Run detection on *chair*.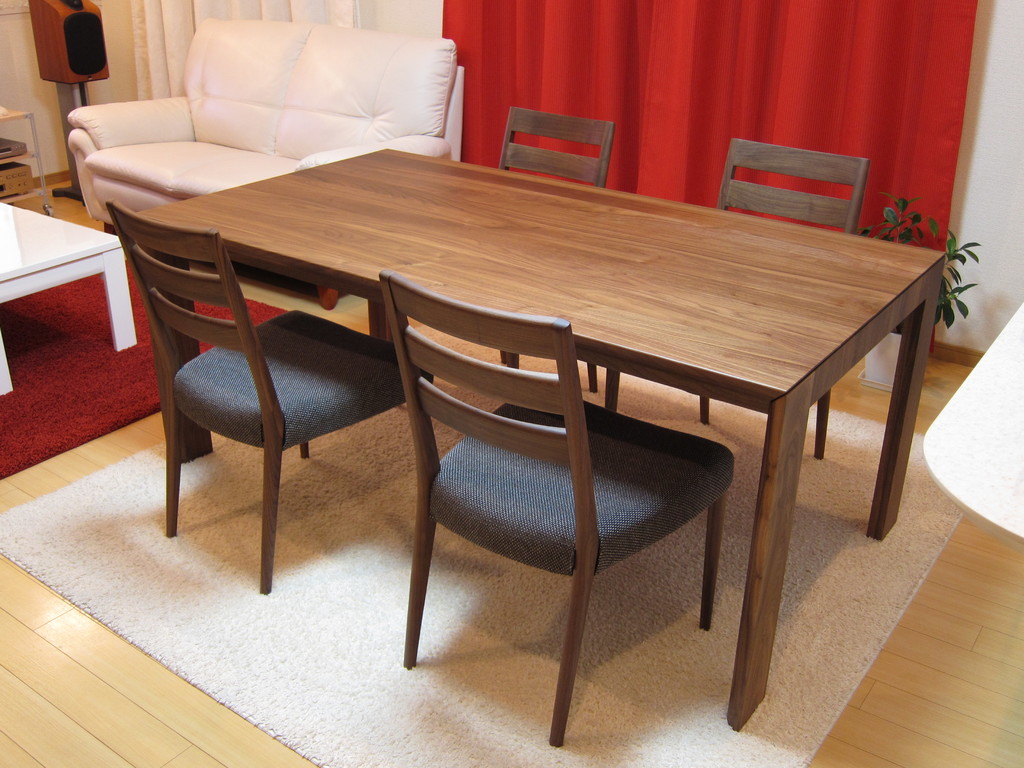
Result: (x1=109, y1=203, x2=435, y2=598).
